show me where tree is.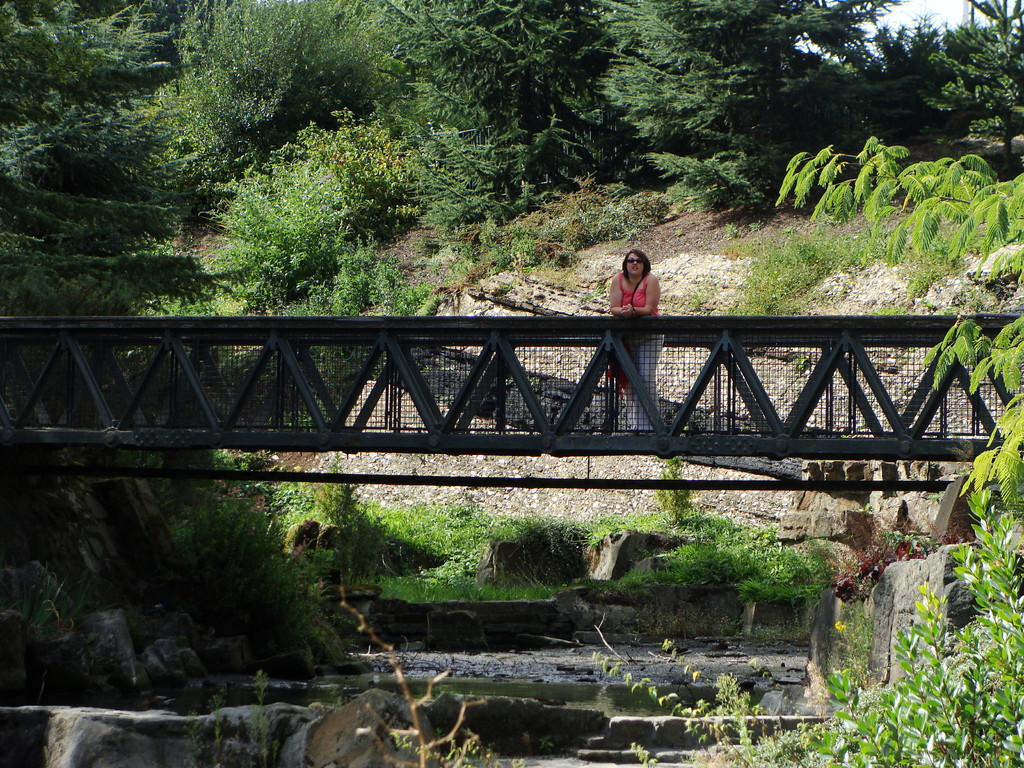
tree is at 259, 97, 448, 246.
